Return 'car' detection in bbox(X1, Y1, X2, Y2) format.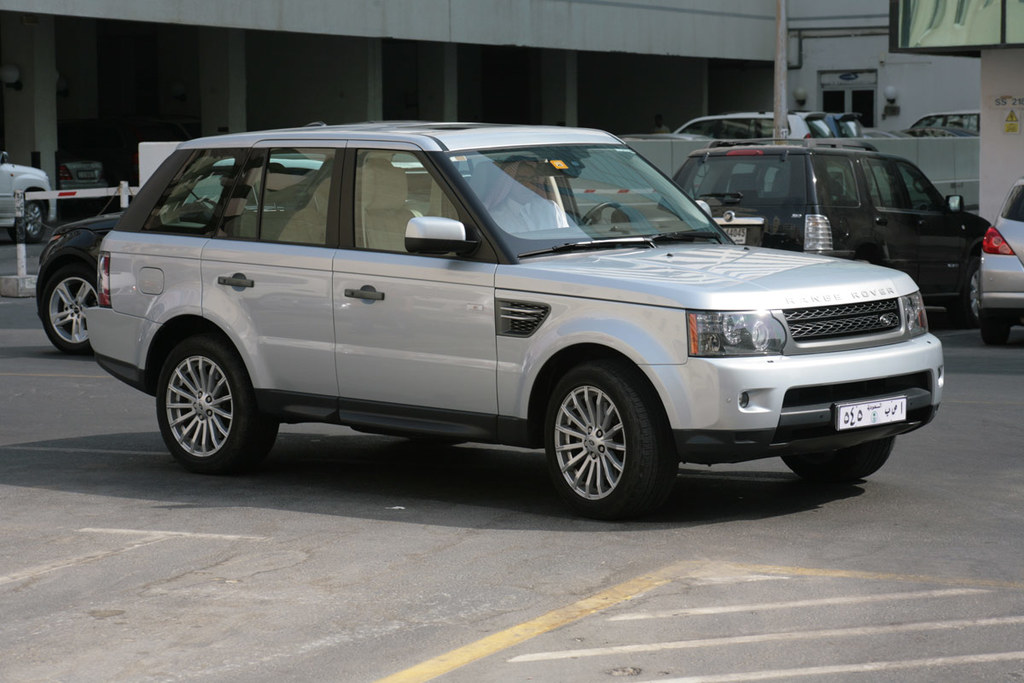
bbox(662, 149, 988, 324).
